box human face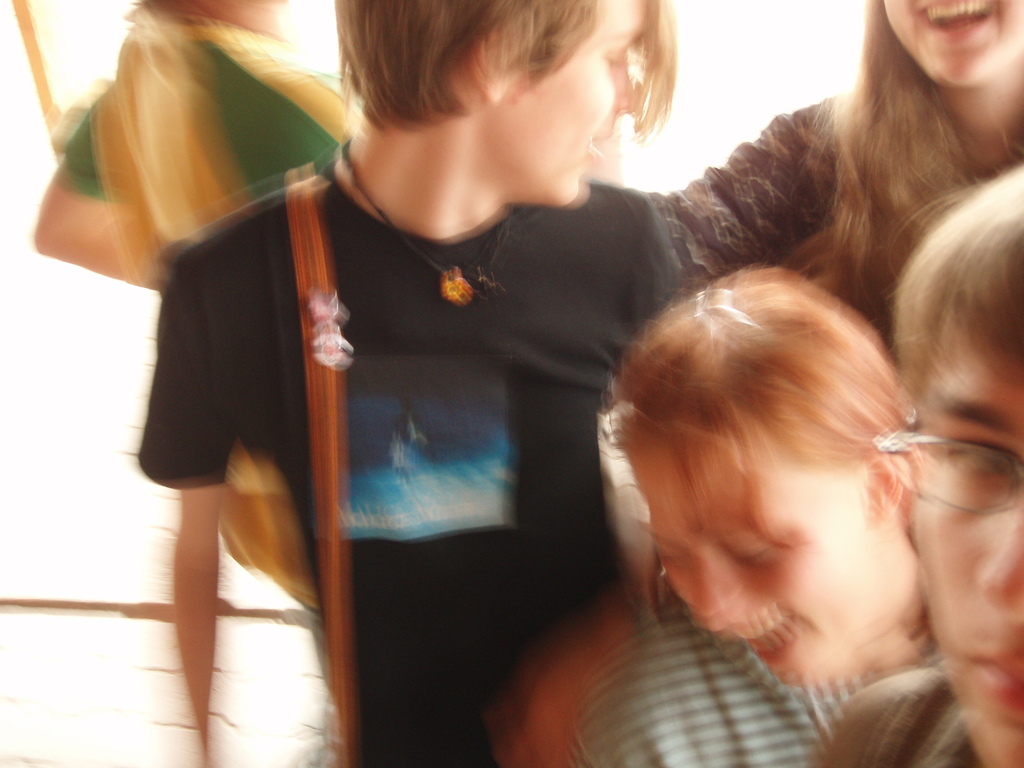
(left=495, top=0, right=652, bottom=205)
